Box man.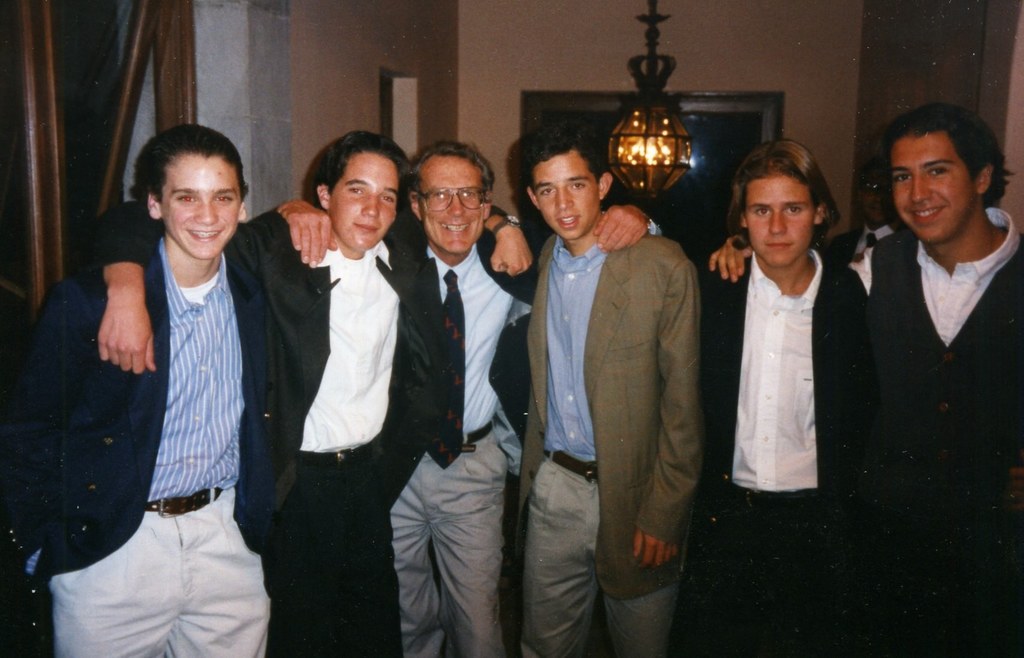
(left=276, top=142, right=671, bottom=657).
